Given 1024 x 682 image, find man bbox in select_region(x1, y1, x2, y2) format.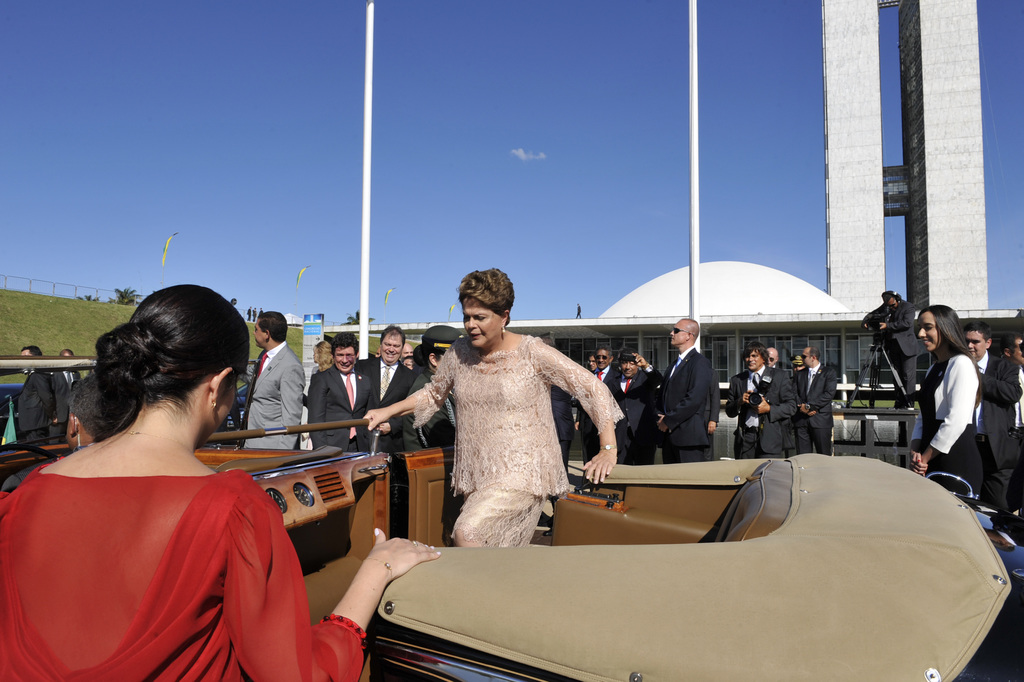
select_region(358, 324, 417, 451).
